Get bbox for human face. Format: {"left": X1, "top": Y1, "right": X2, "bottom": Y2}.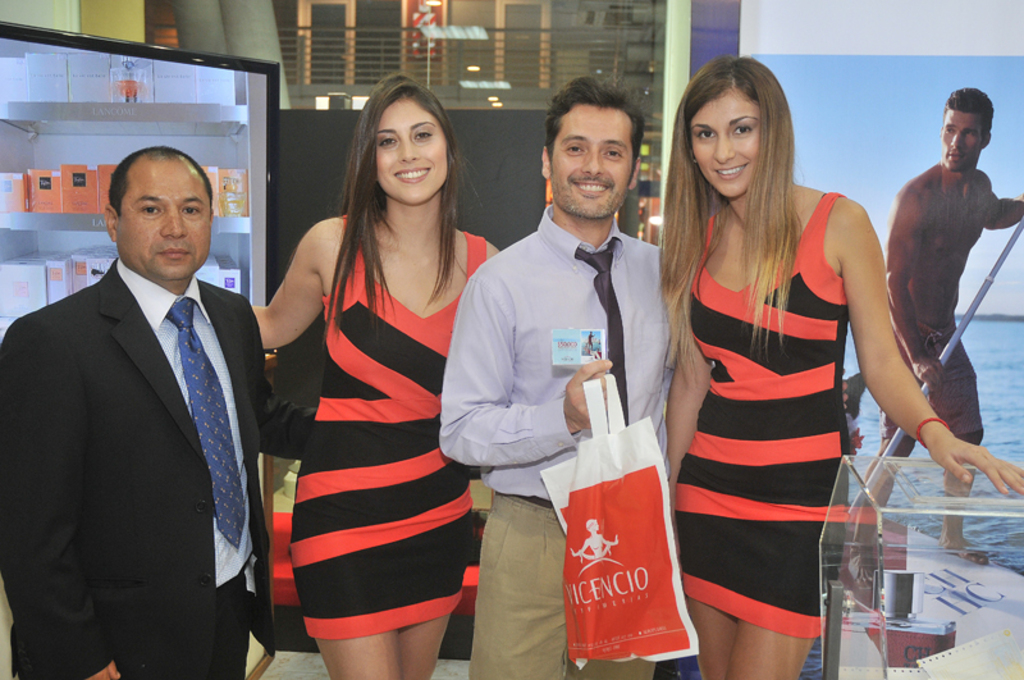
{"left": 116, "top": 166, "right": 210, "bottom": 278}.
